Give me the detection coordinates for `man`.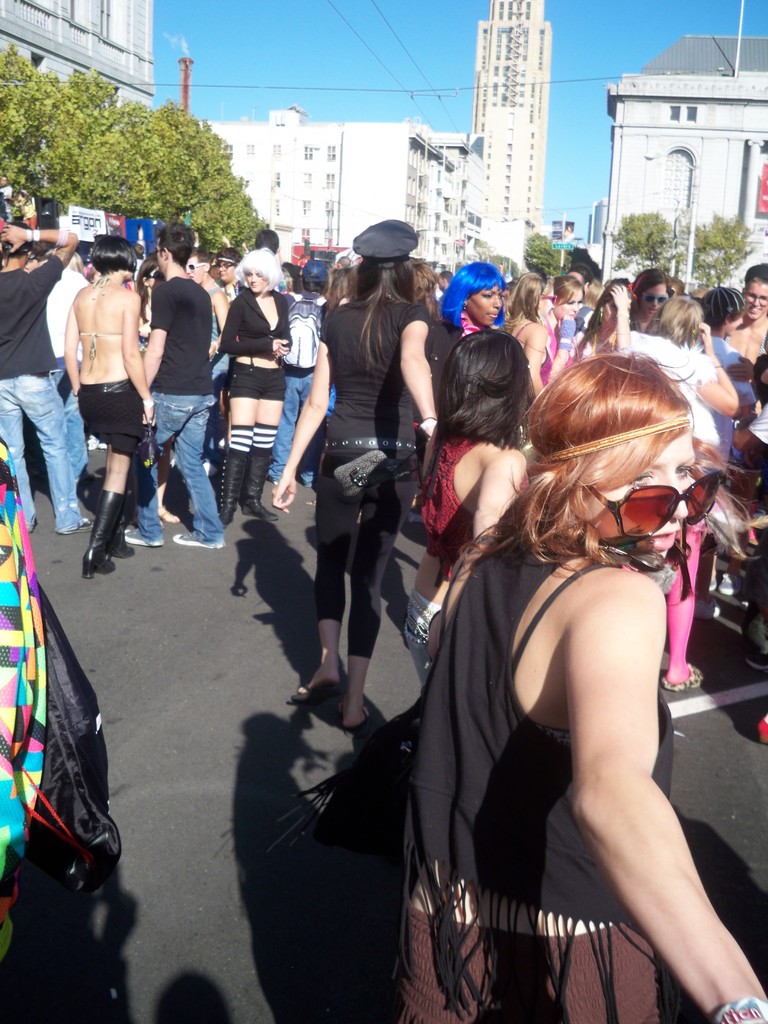
0, 221, 95, 534.
